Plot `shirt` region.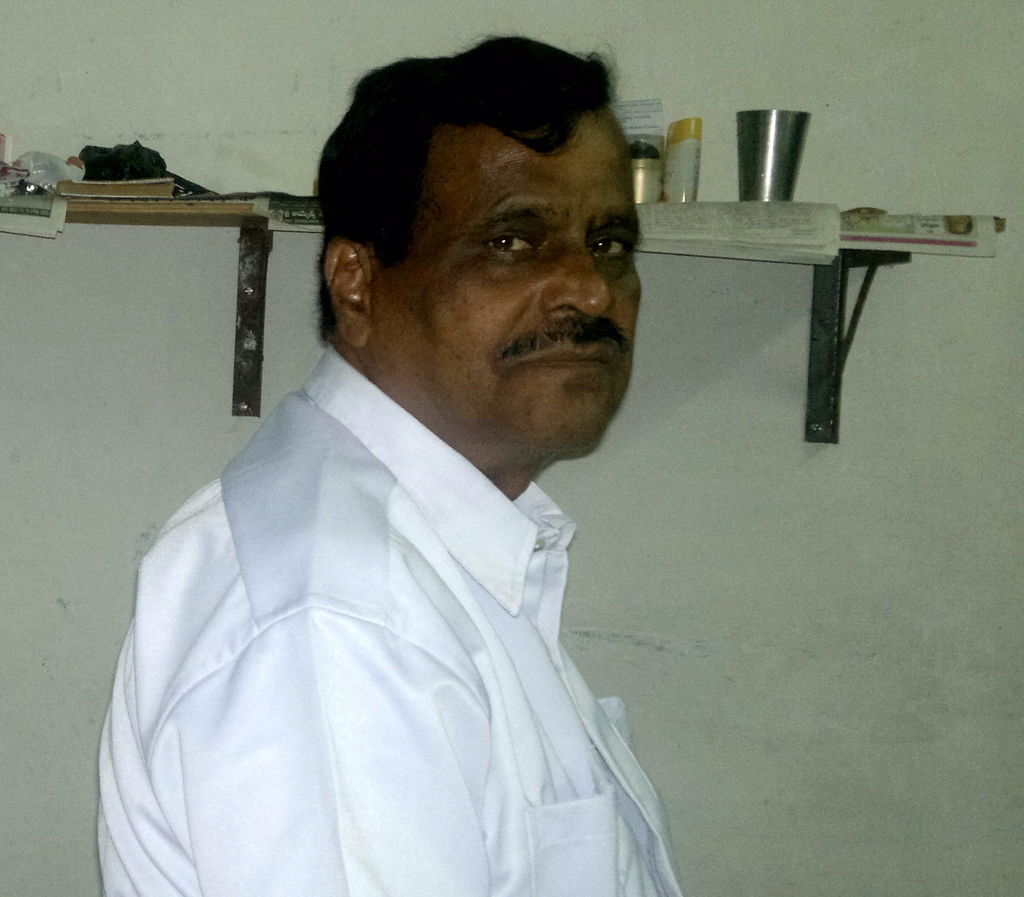
Plotted at BBox(95, 344, 685, 896).
